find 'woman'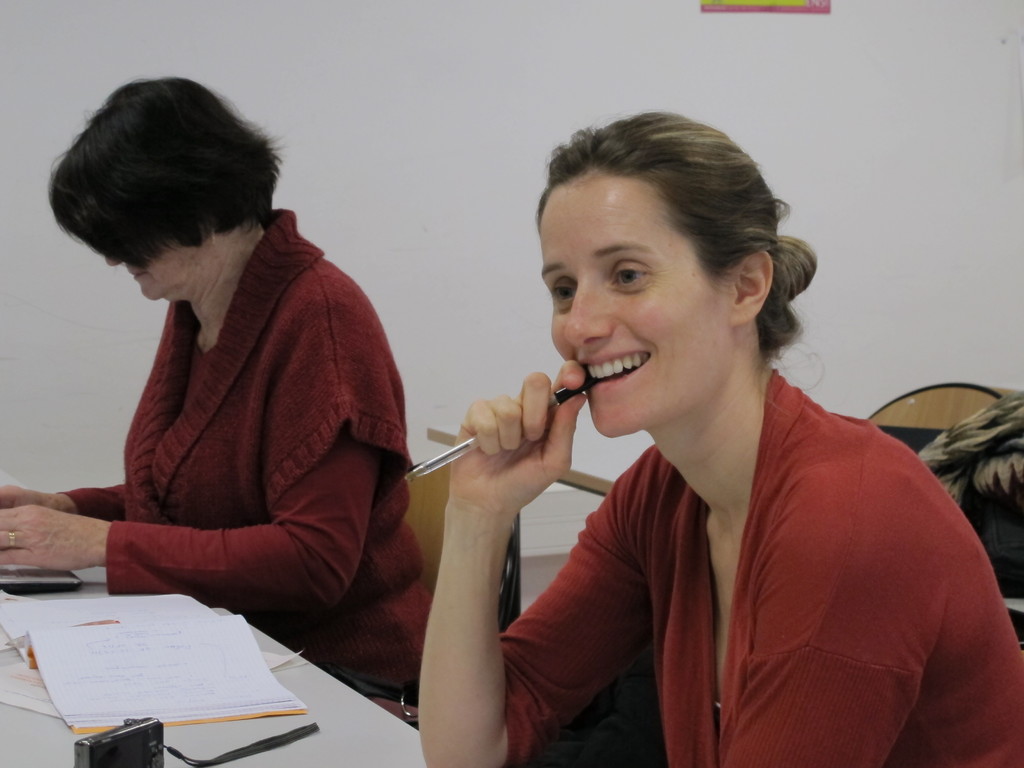
[46,122,458,764]
